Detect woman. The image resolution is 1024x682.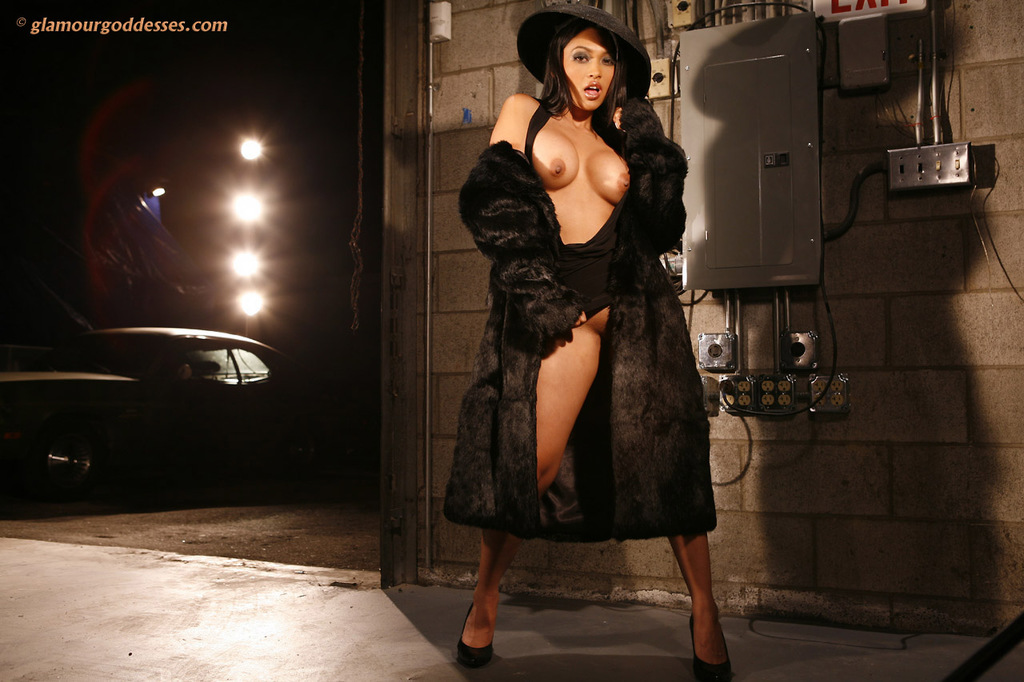
bbox(442, 0, 742, 592).
